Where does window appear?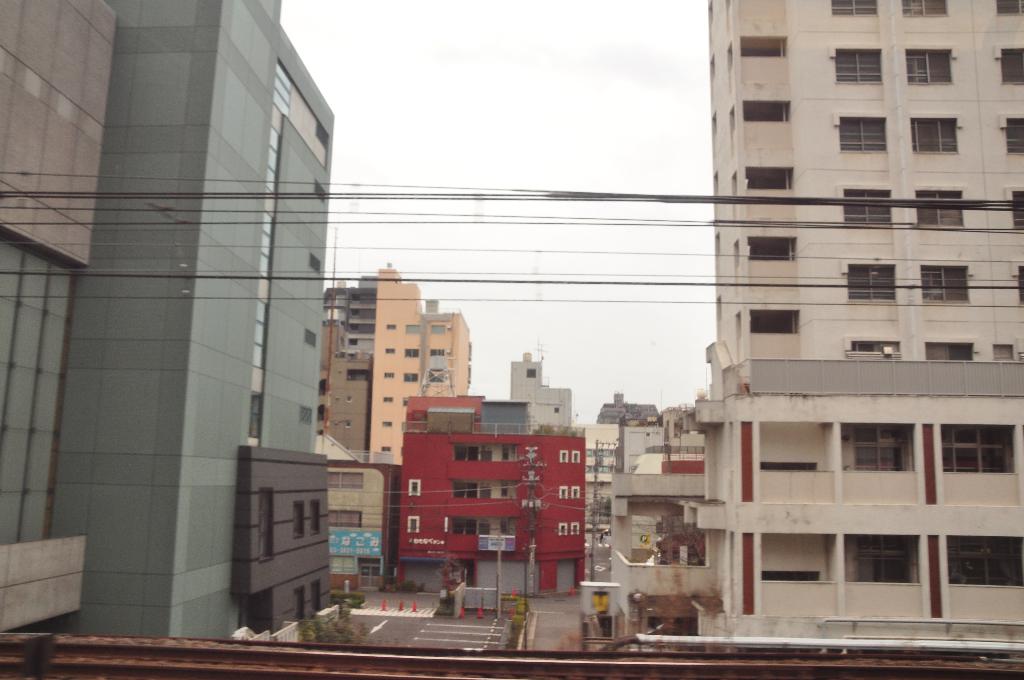
Appears at 840/114/887/152.
